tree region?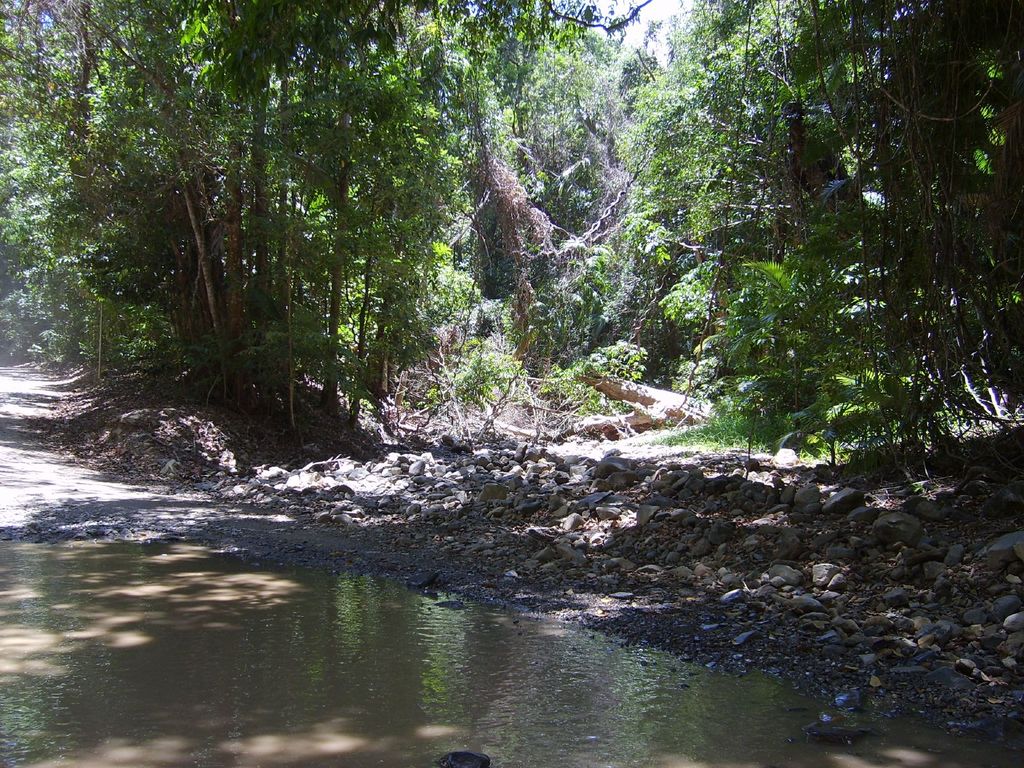
<region>316, 0, 614, 480</region>
